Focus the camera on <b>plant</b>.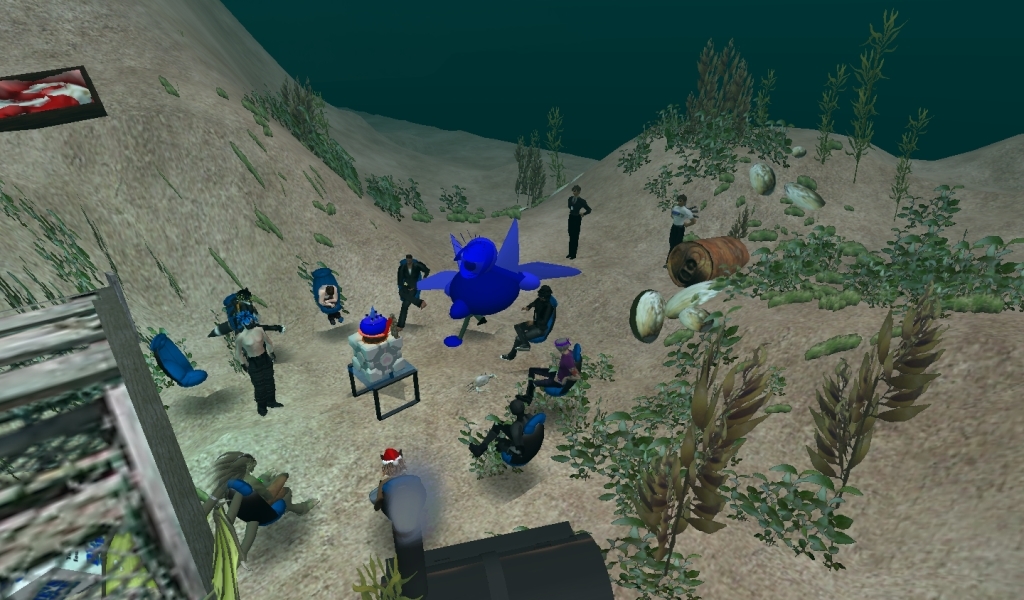
Focus region: bbox=(489, 203, 530, 220).
